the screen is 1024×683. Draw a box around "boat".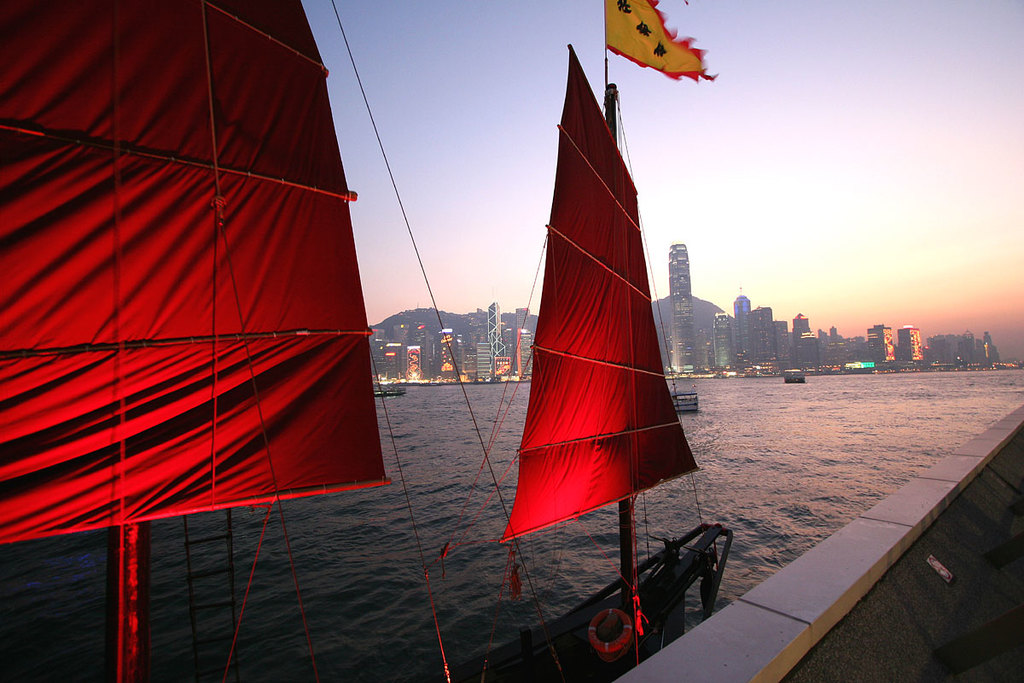
(0, 0, 735, 682).
